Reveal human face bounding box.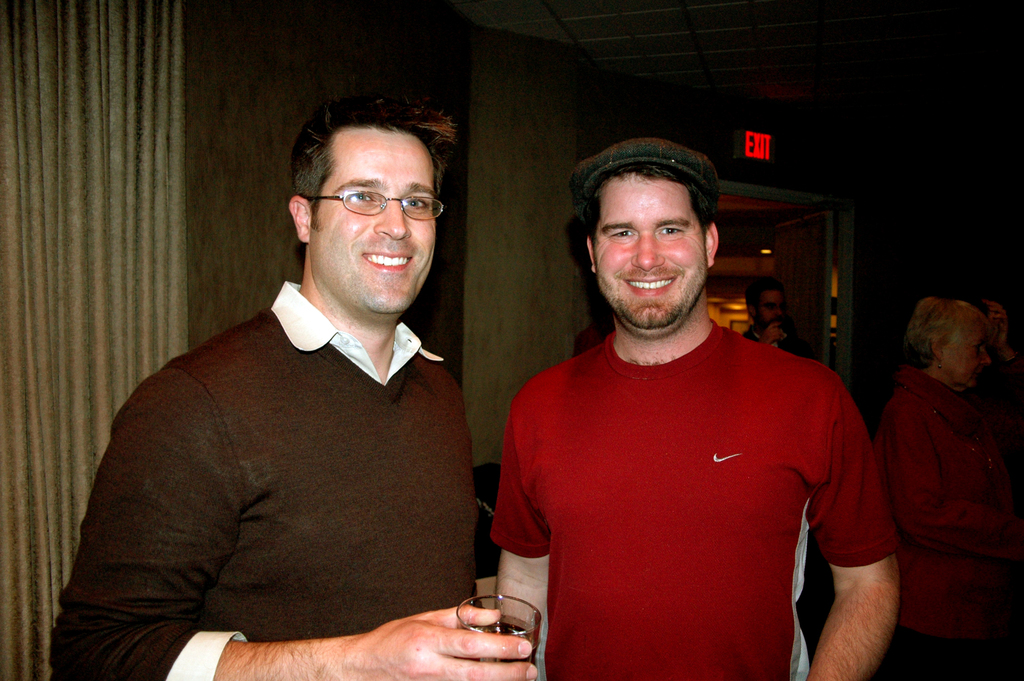
Revealed: 308 127 436 317.
